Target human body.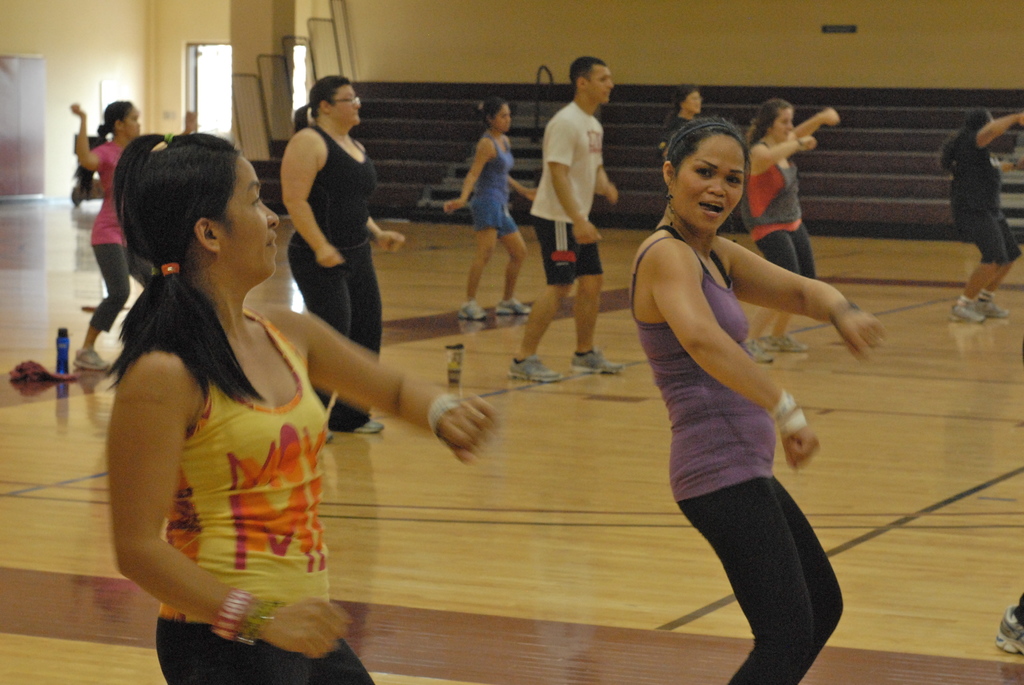
Target region: x1=740, y1=93, x2=823, y2=353.
